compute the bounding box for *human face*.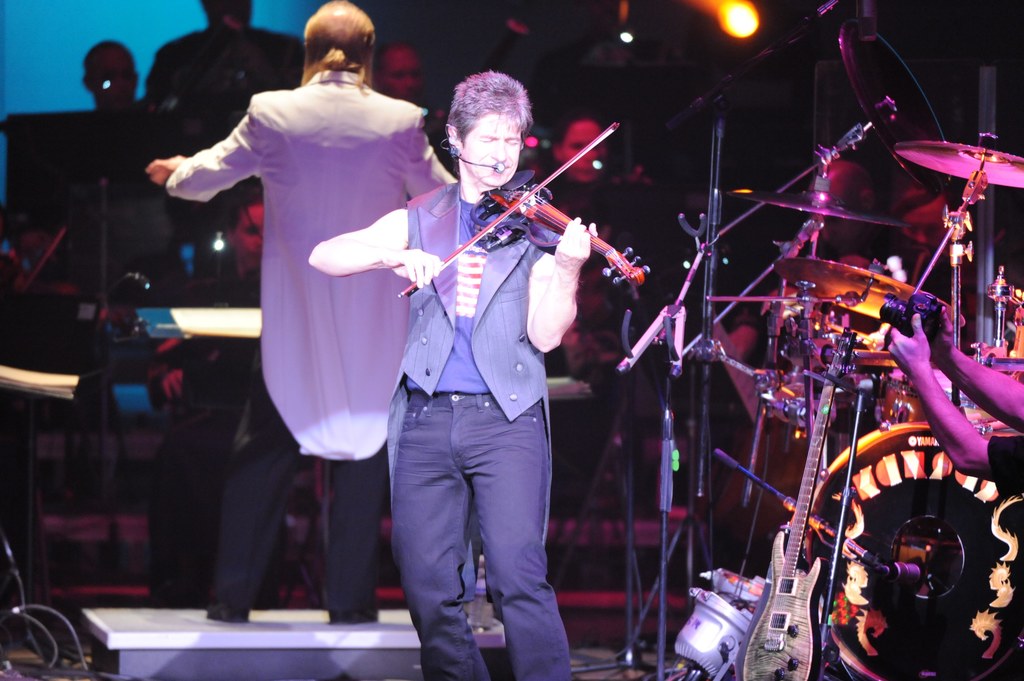
x1=377 y1=54 x2=423 y2=95.
